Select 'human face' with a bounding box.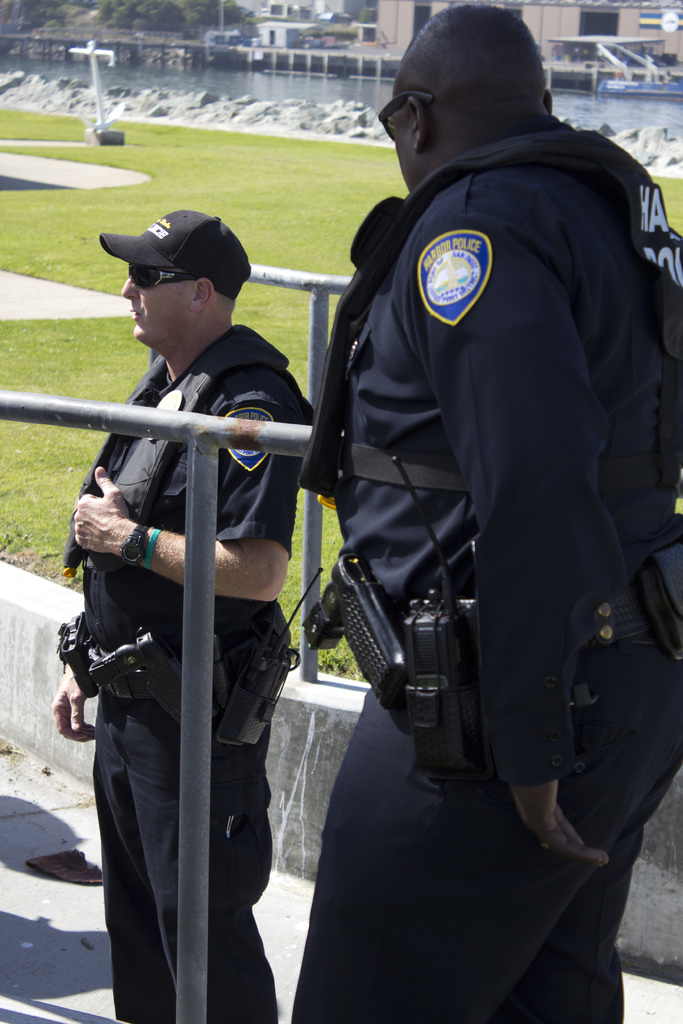
x1=384, y1=89, x2=421, y2=197.
